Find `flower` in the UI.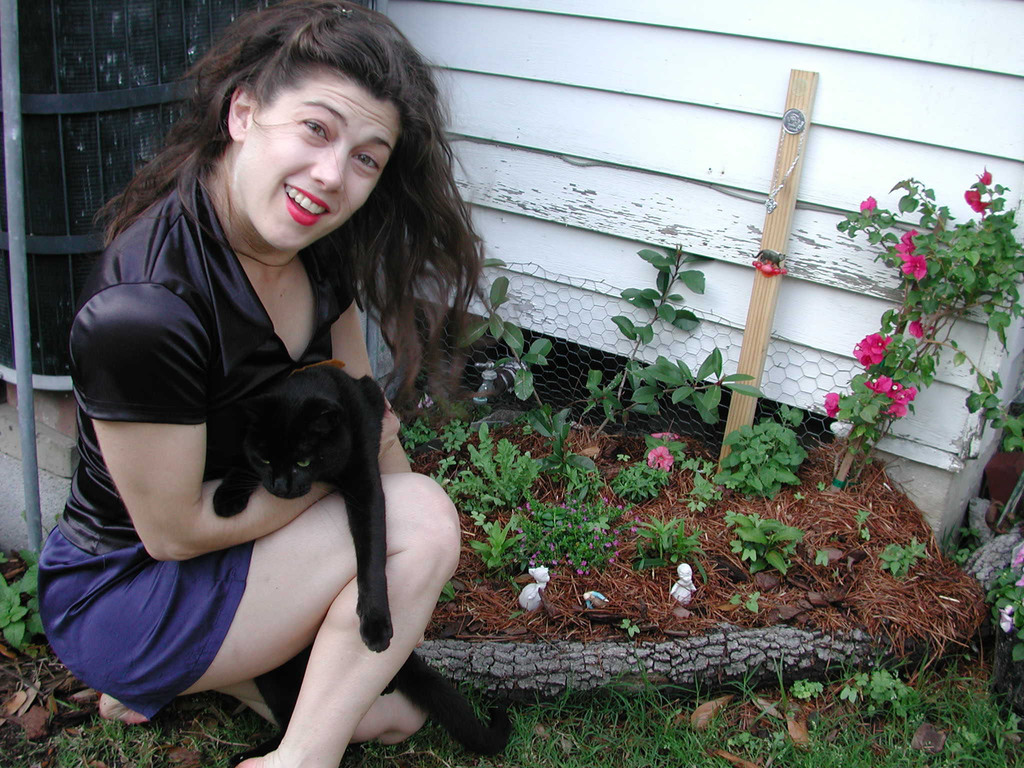
UI element at (860,193,881,212).
